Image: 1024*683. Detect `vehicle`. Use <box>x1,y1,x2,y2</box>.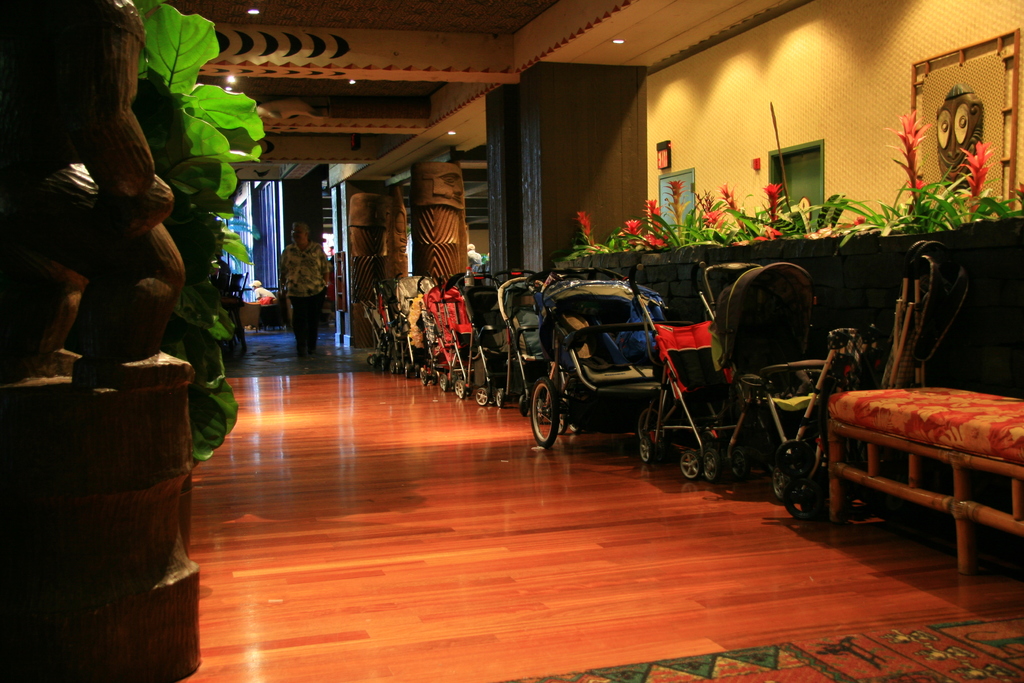
<box>634,252,761,477</box>.
